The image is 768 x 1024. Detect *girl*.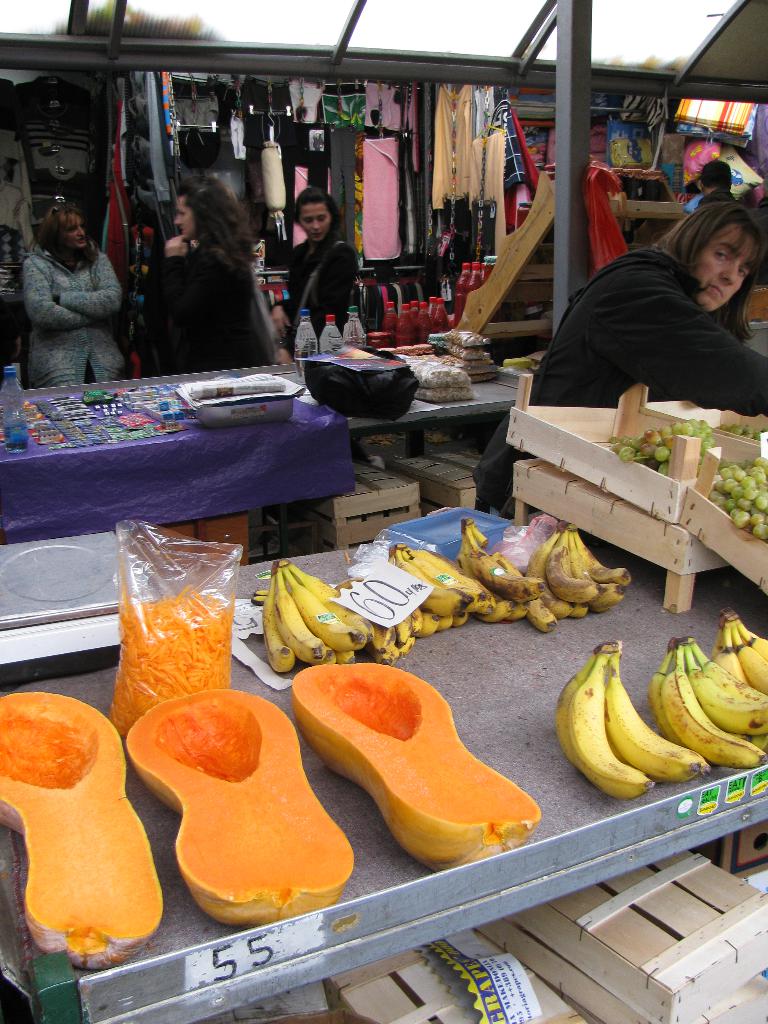
Detection: 271,191,360,354.
